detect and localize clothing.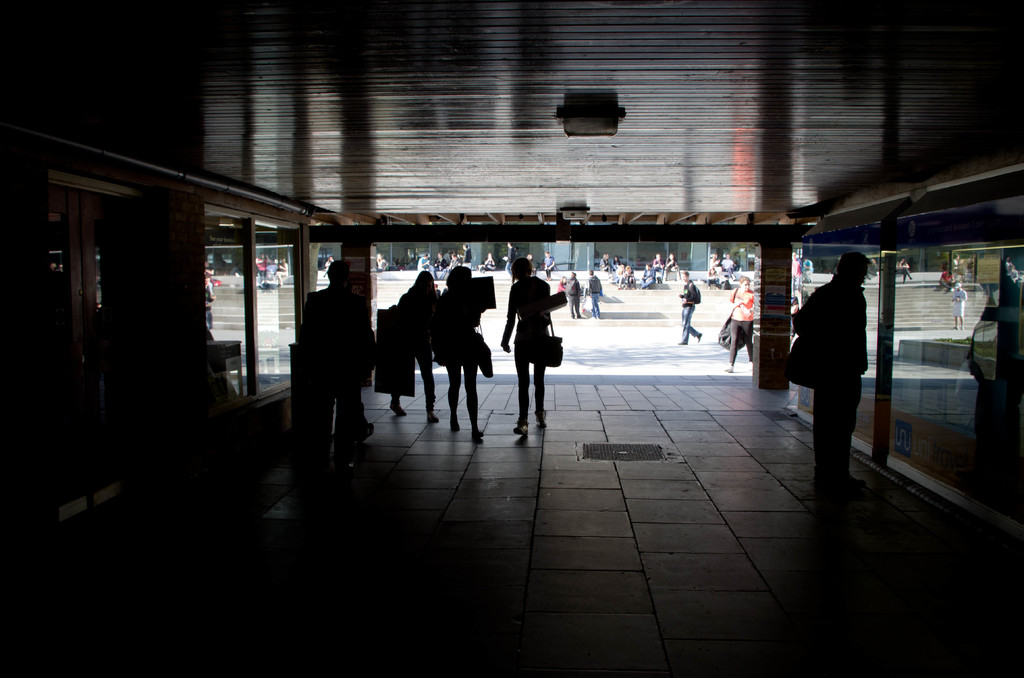
Localized at <box>600,257,612,273</box>.
